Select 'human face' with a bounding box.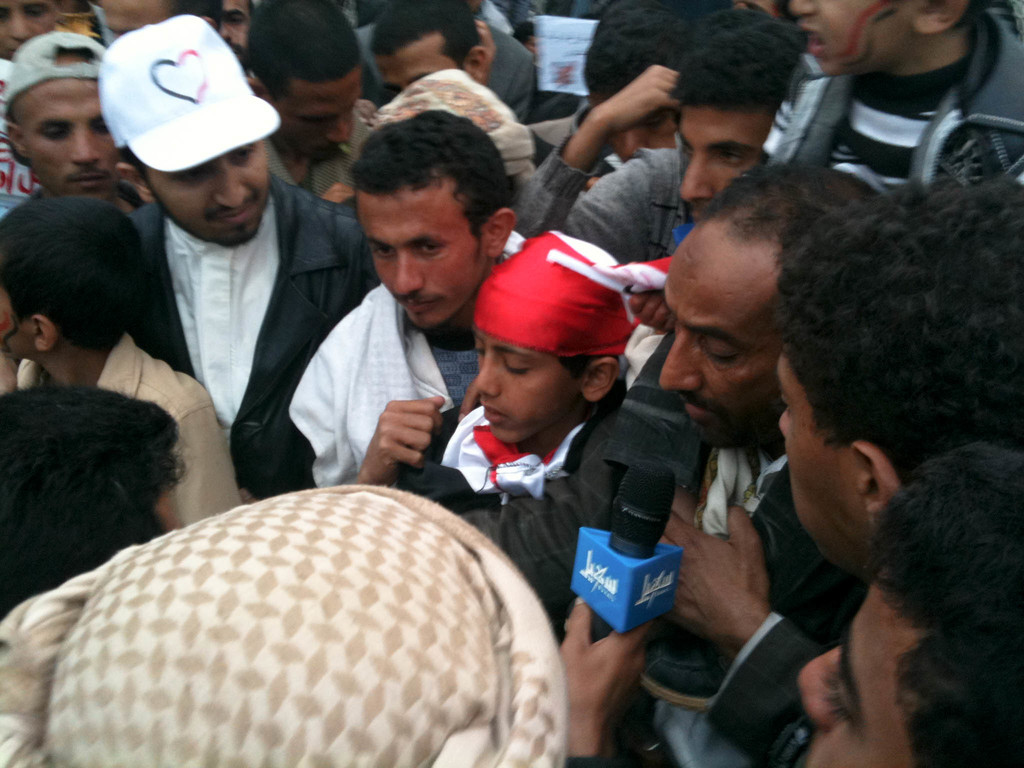
[684, 108, 781, 218].
